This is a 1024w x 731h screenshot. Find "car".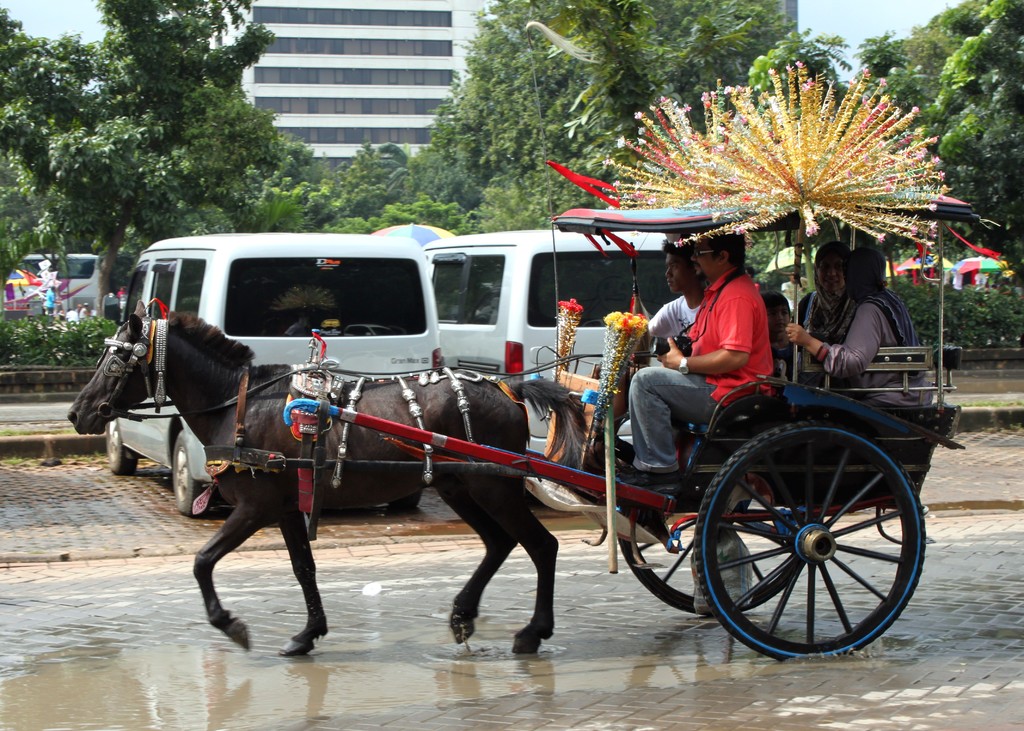
Bounding box: (106, 227, 444, 515).
